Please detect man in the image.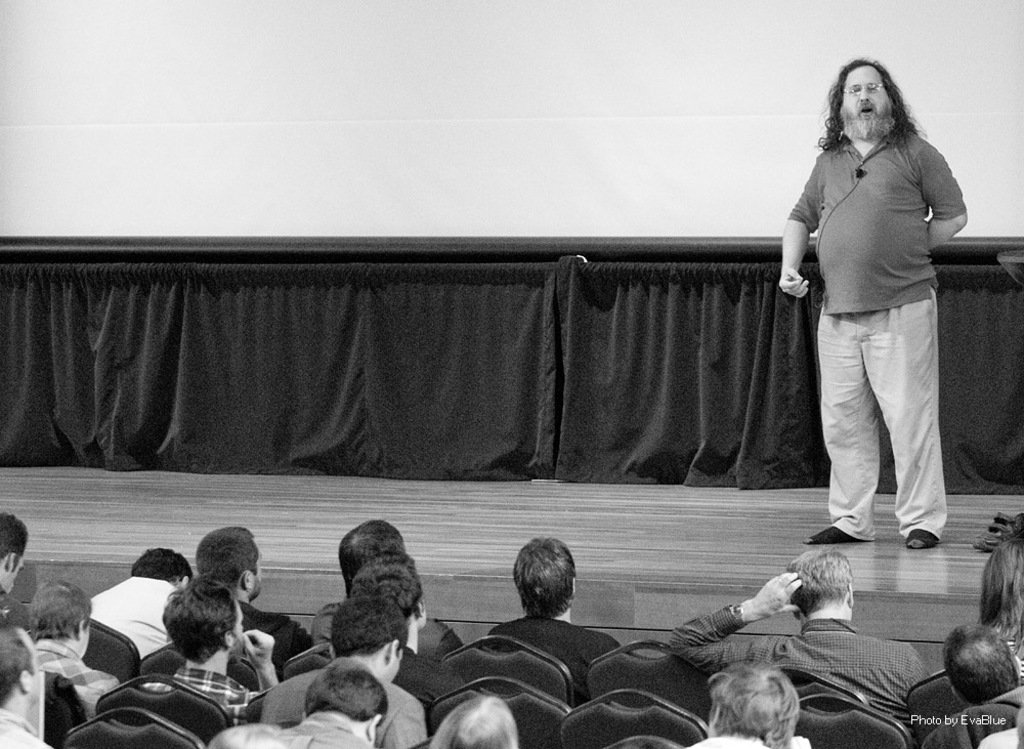
x1=0 y1=510 x2=30 y2=633.
